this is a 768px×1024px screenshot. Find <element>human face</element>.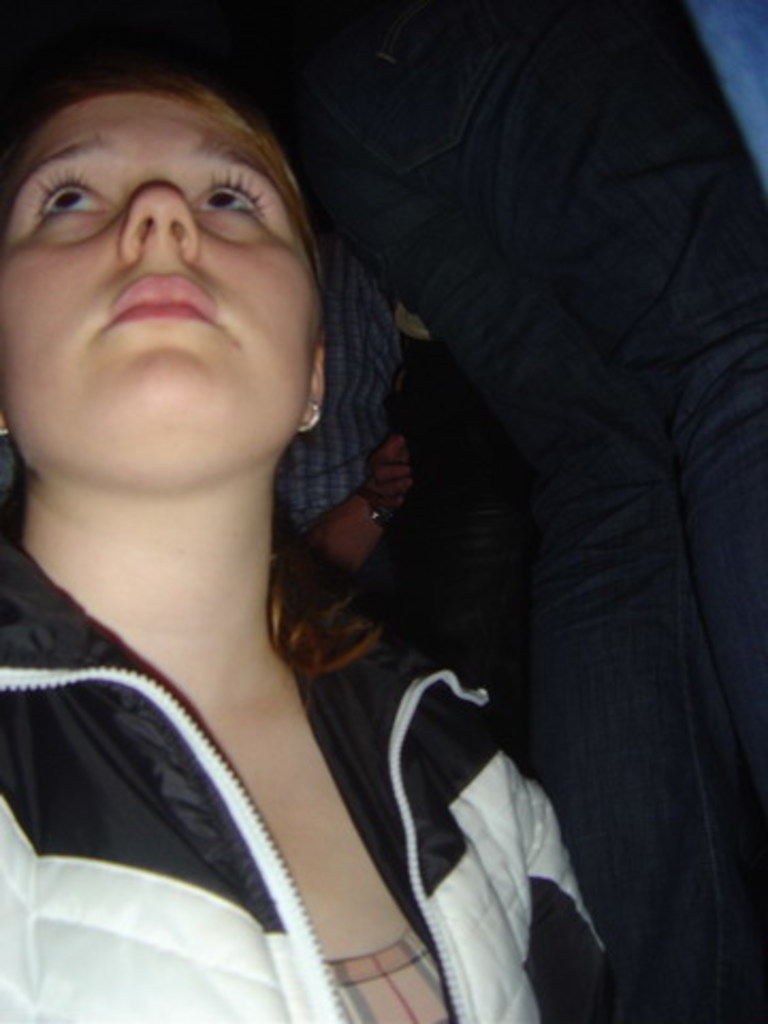
Bounding box: 0:90:322:486.
